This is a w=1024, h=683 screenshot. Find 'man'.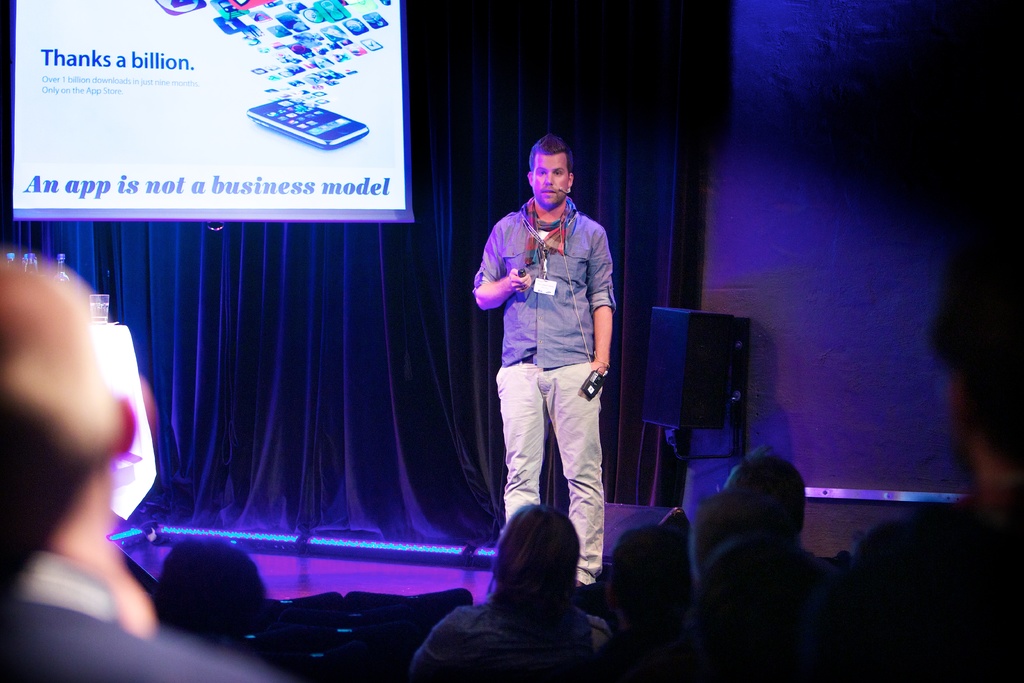
Bounding box: [x1=0, y1=257, x2=278, y2=682].
